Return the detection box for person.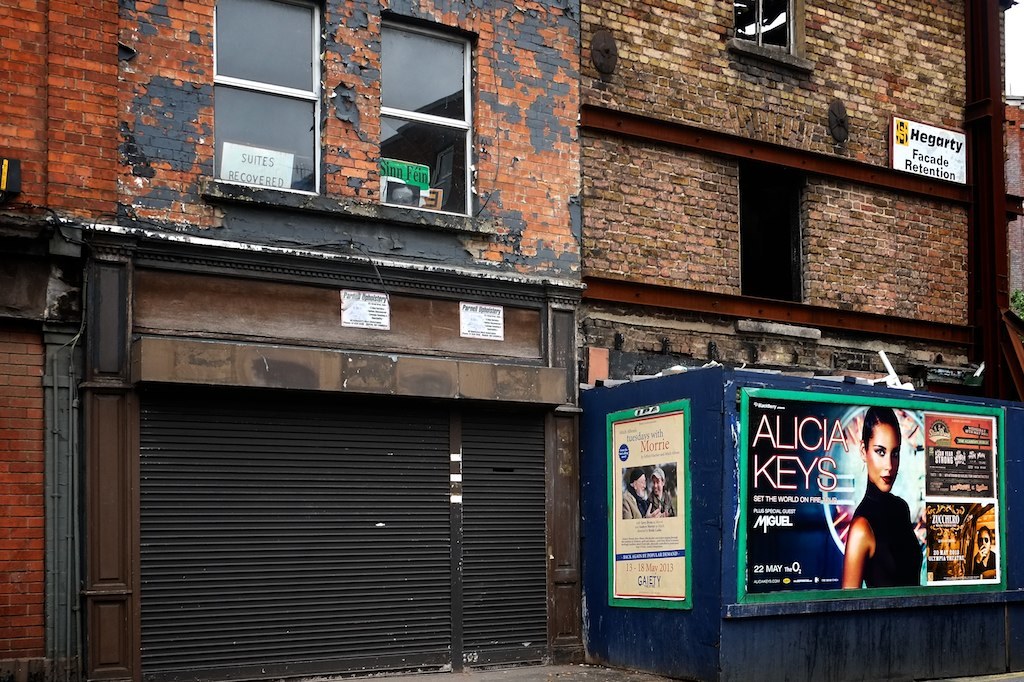
[left=975, top=526, right=1001, bottom=577].
